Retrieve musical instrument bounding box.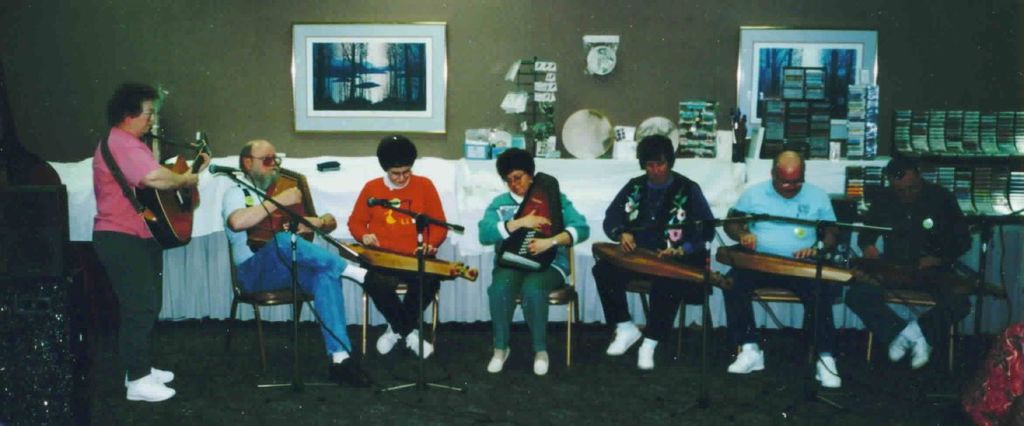
Bounding box: (837,254,1007,304).
